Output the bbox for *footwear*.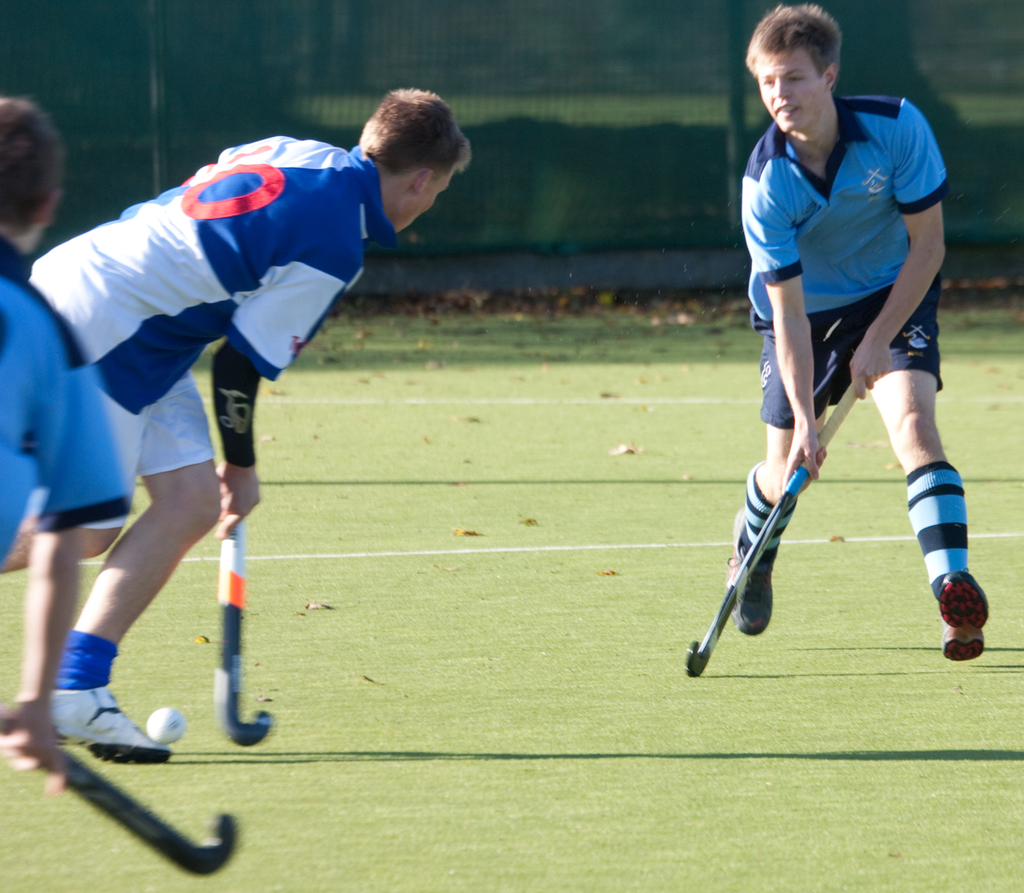
[932,573,985,660].
